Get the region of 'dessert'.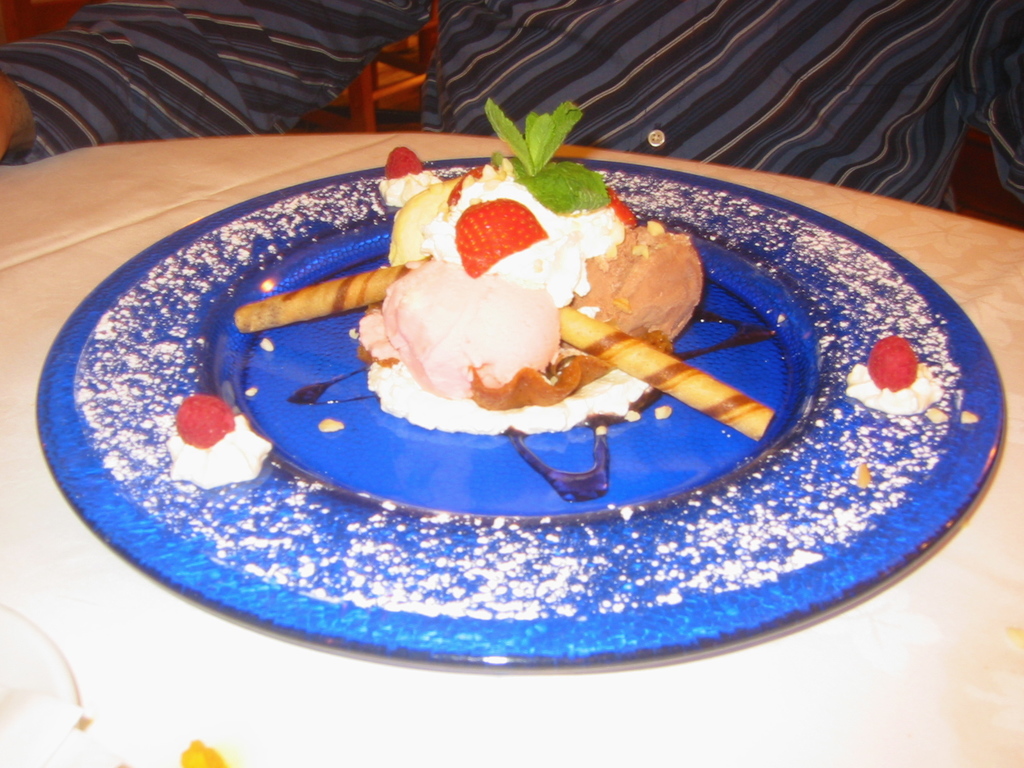
{"x1": 232, "y1": 97, "x2": 774, "y2": 506}.
